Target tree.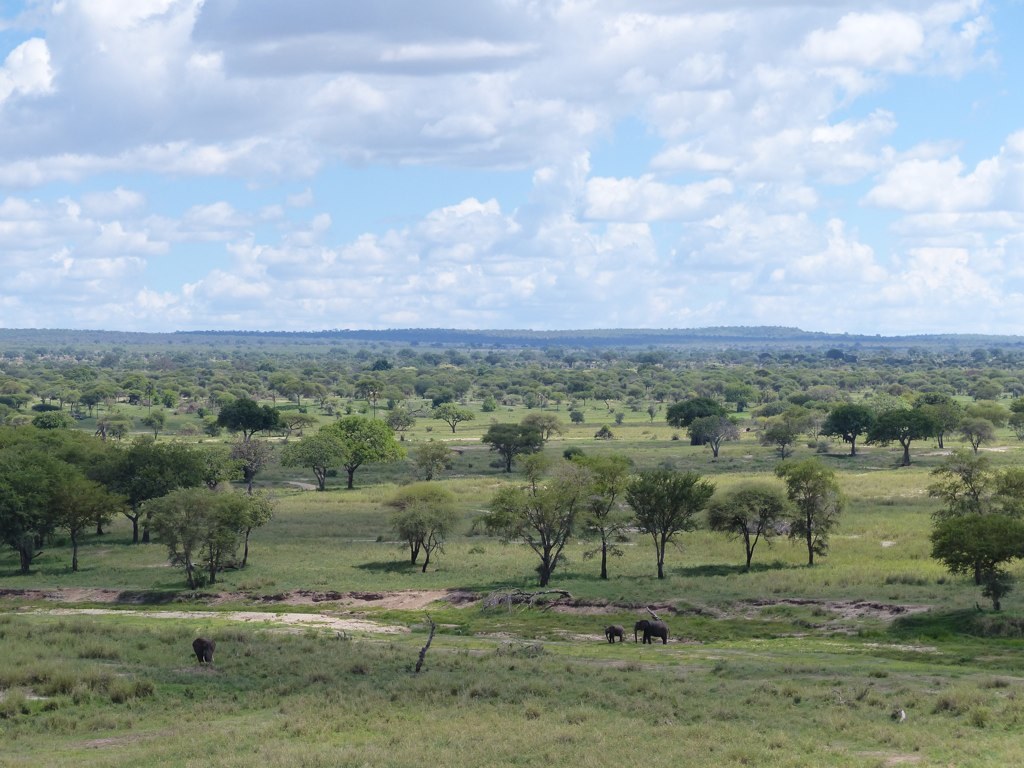
Target region: x1=213 y1=394 x2=280 y2=447.
